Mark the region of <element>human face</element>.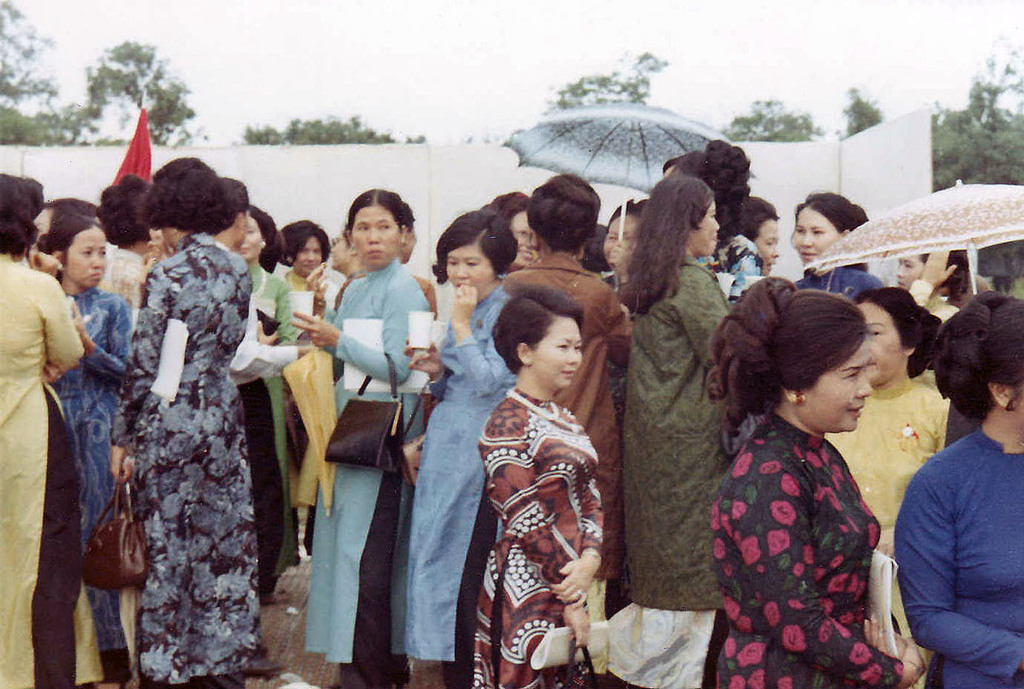
Region: <bbox>349, 206, 395, 265</bbox>.
